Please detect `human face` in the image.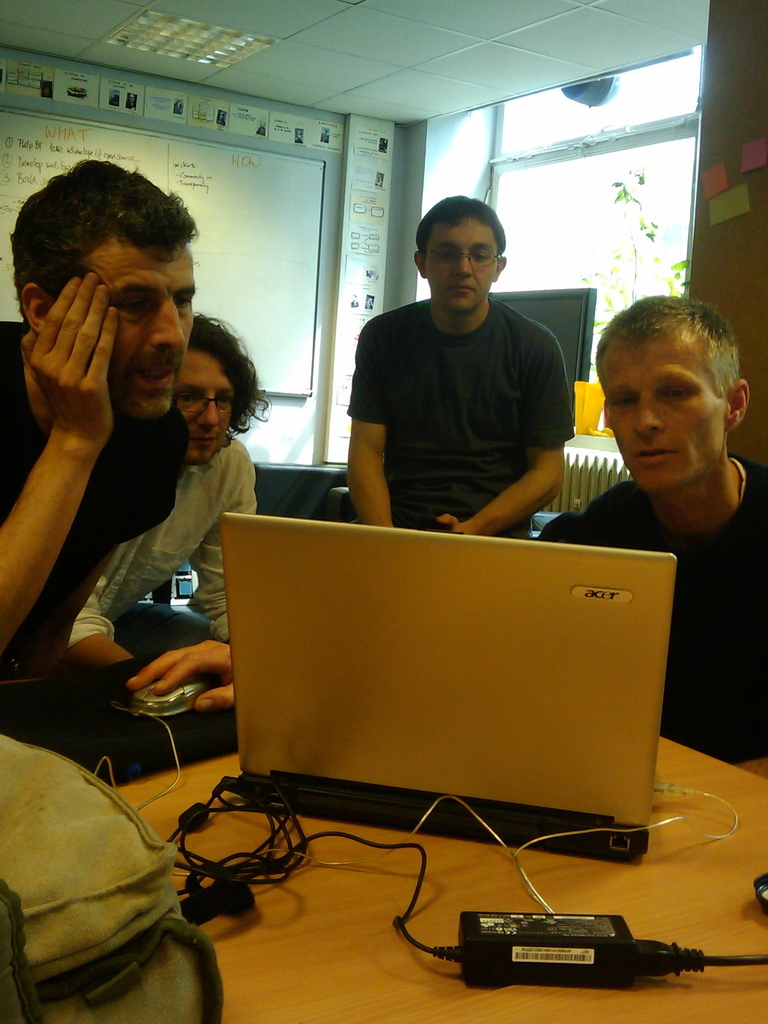
{"x1": 598, "y1": 343, "x2": 728, "y2": 494}.
